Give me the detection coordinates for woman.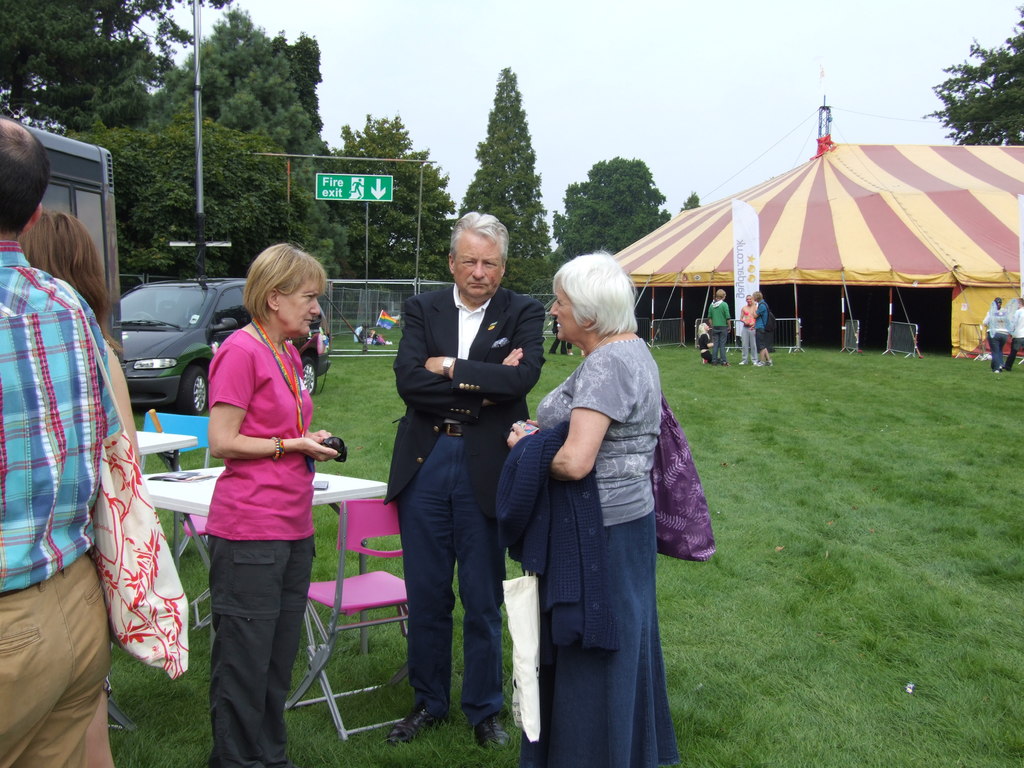
<region>697, 322, 712, 364</region>.
